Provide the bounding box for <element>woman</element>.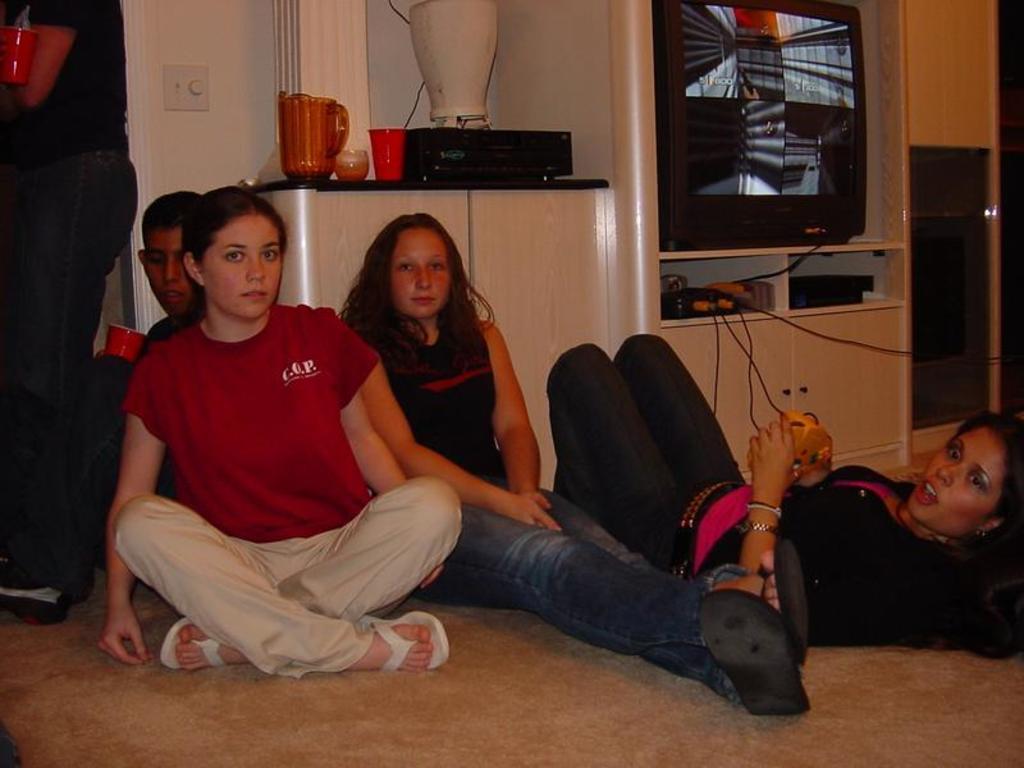
bbox=(99, 186, 460, 680).
